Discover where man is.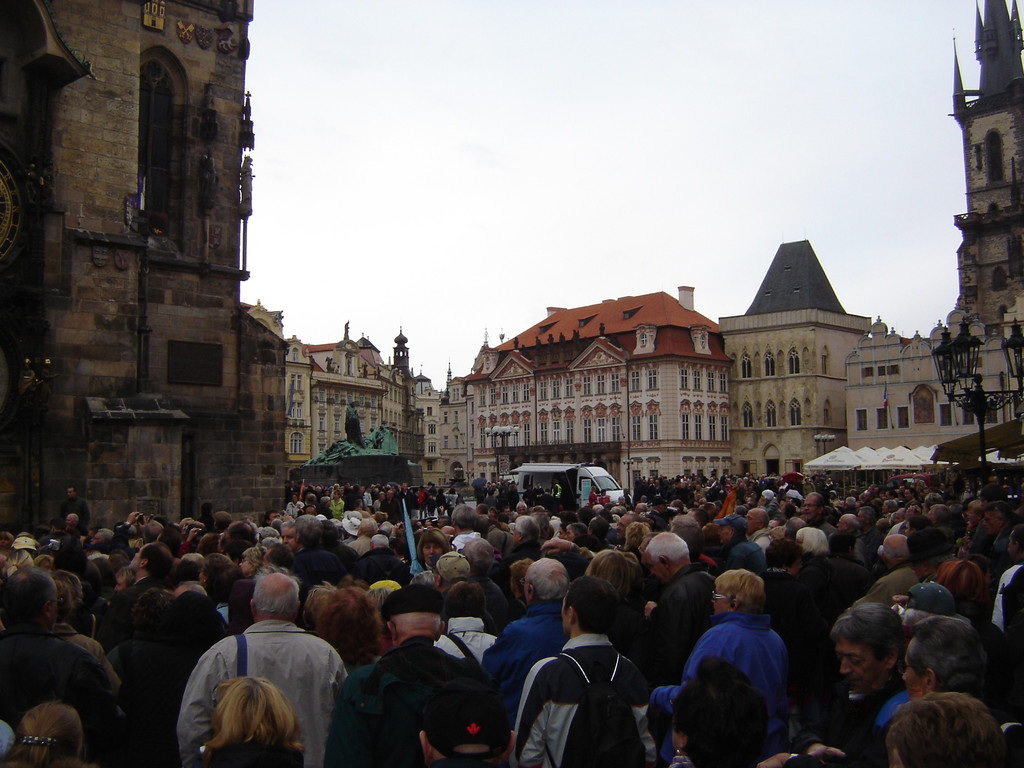
Discovered at {"x1": 442, "y1": 524, "x2": 453, "y2": 541}.
